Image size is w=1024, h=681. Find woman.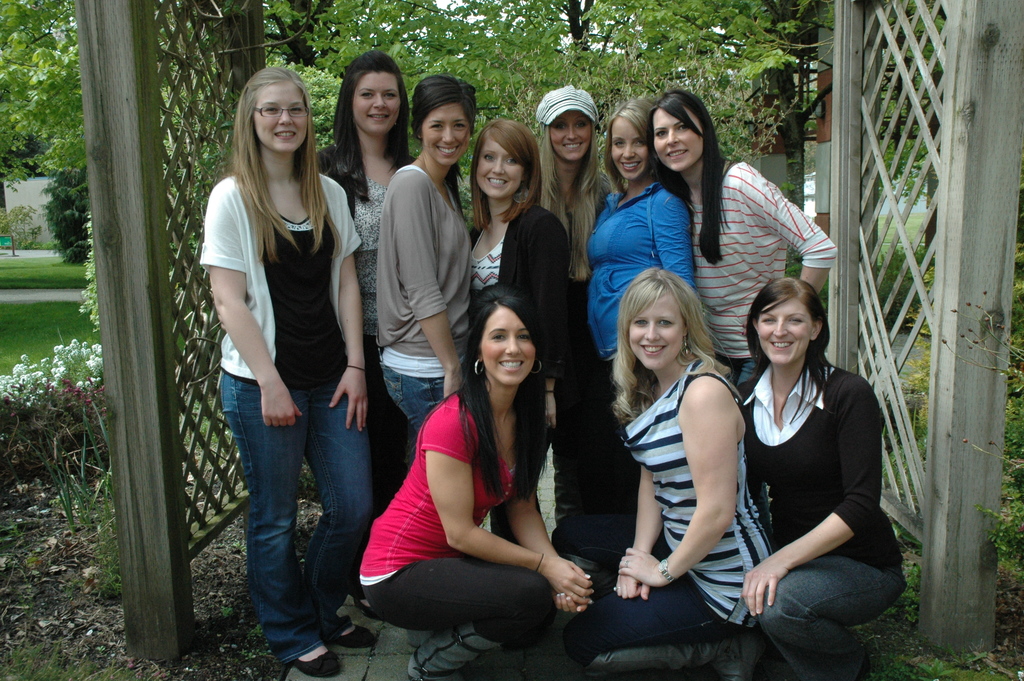
l=540, t=84, r=614, b=552.
